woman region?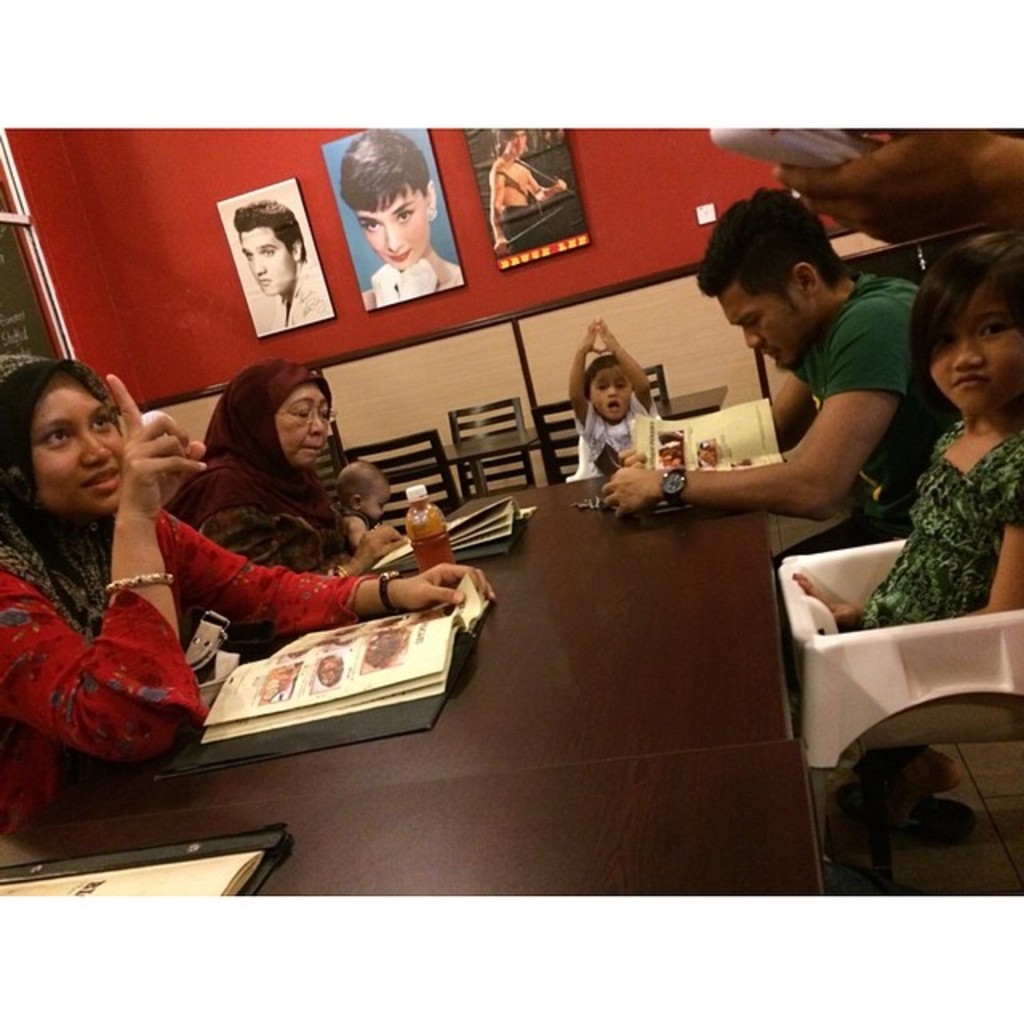
detection(0, 341, 493, 827)
